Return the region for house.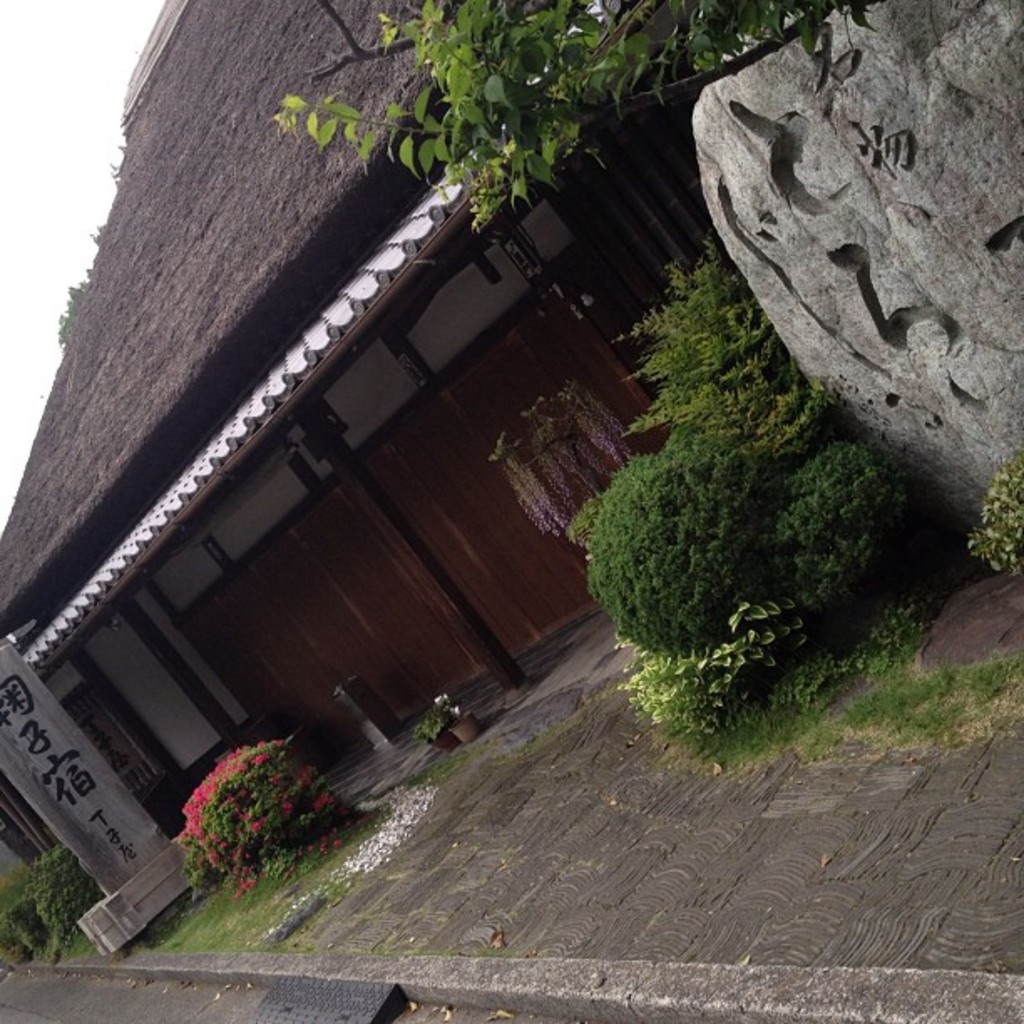
pyautogui.locateOnScreen(0, 0, 741, 867).
